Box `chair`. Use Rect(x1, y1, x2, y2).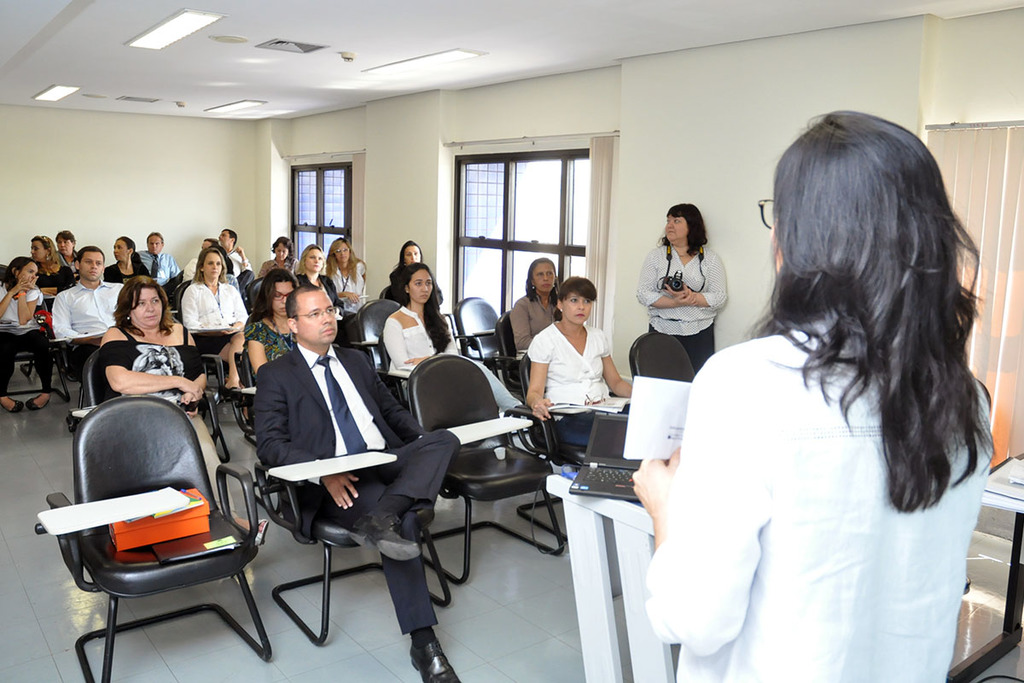
Rect(358, 300, 400, 391).
